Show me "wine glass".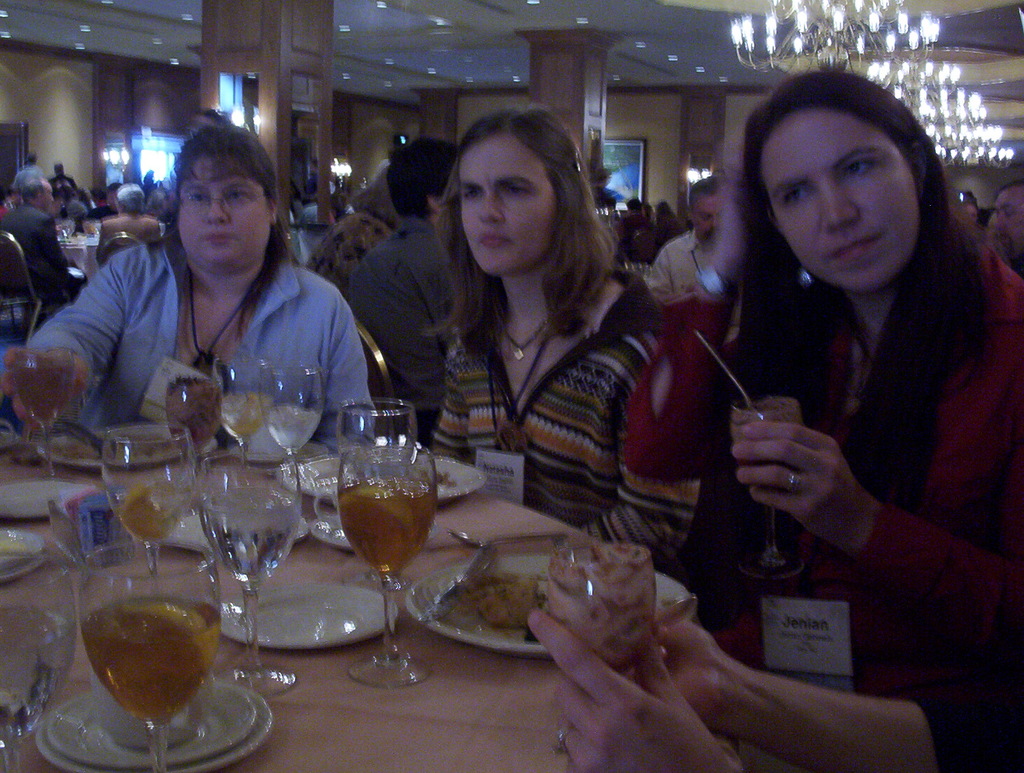
"wine glass" is here: select_region(337, 402, 426, 597).
